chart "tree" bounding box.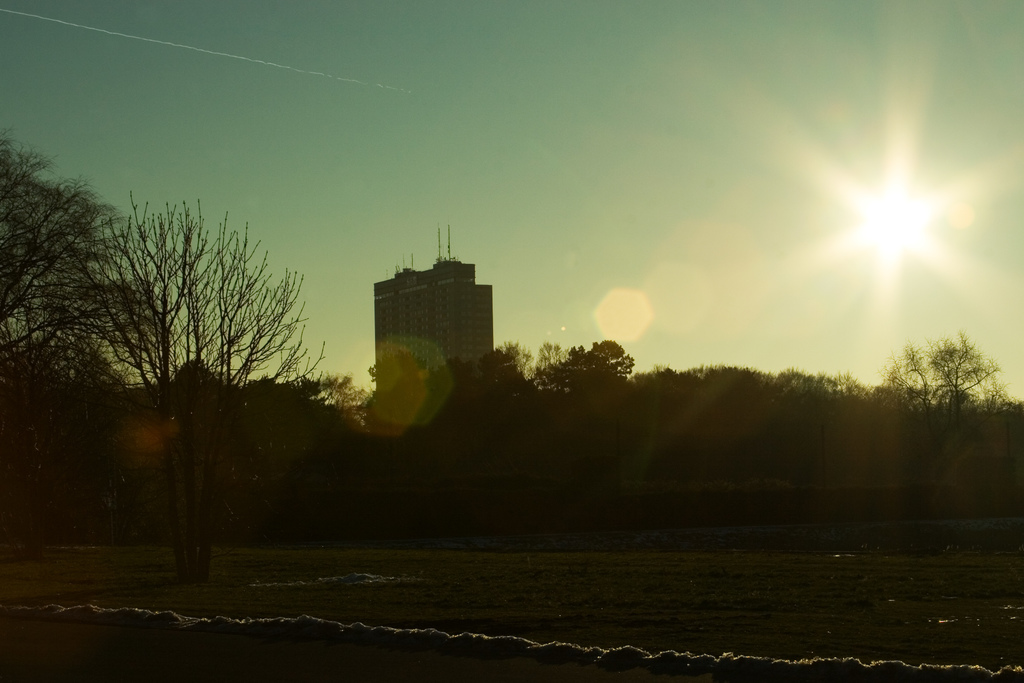
Charted: x1=878, y1=327, x2=1016, y2=542.
